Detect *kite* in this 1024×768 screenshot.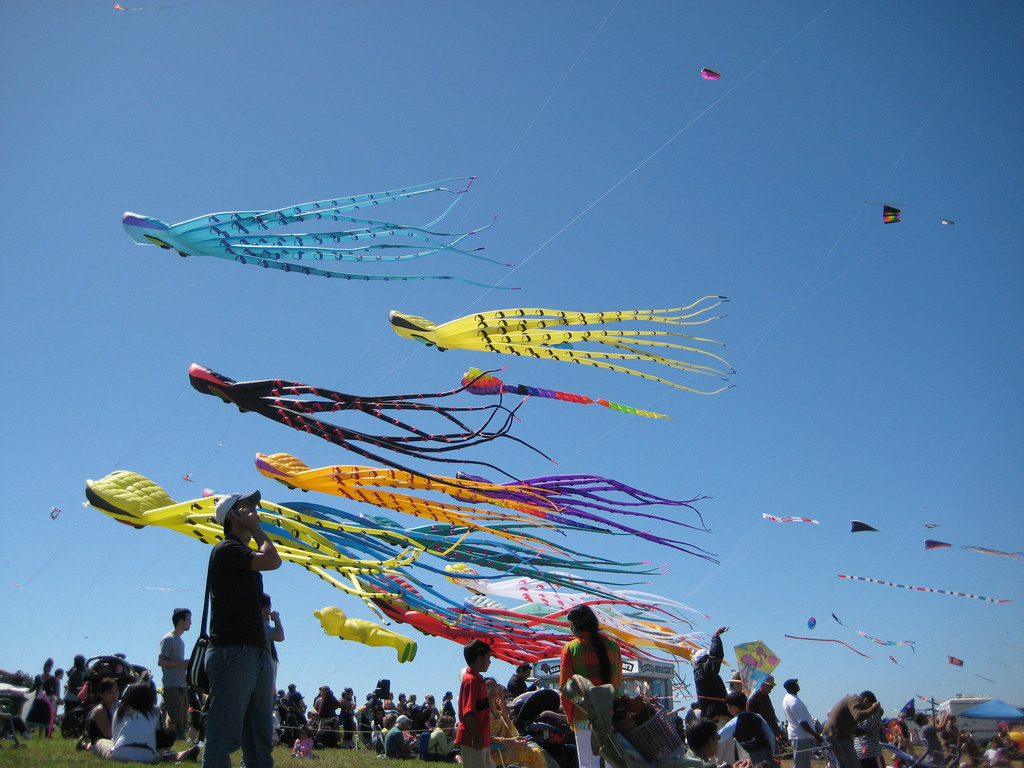
Detection: bbox=[758, 508, 822, 528].
